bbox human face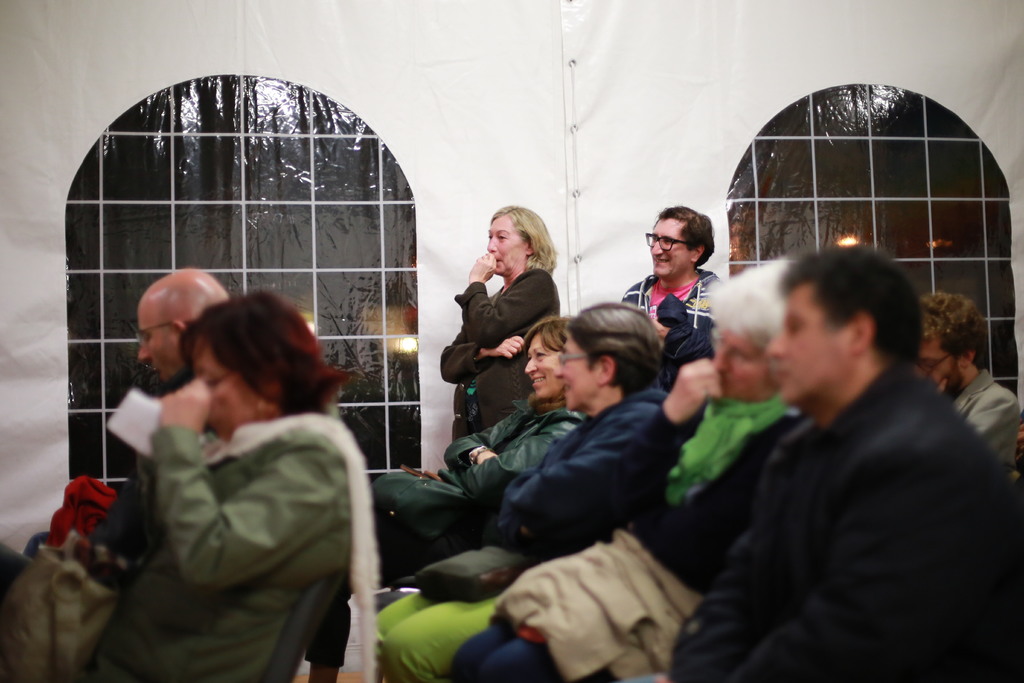
[left=763, top=289, right=844, bottom=400]
